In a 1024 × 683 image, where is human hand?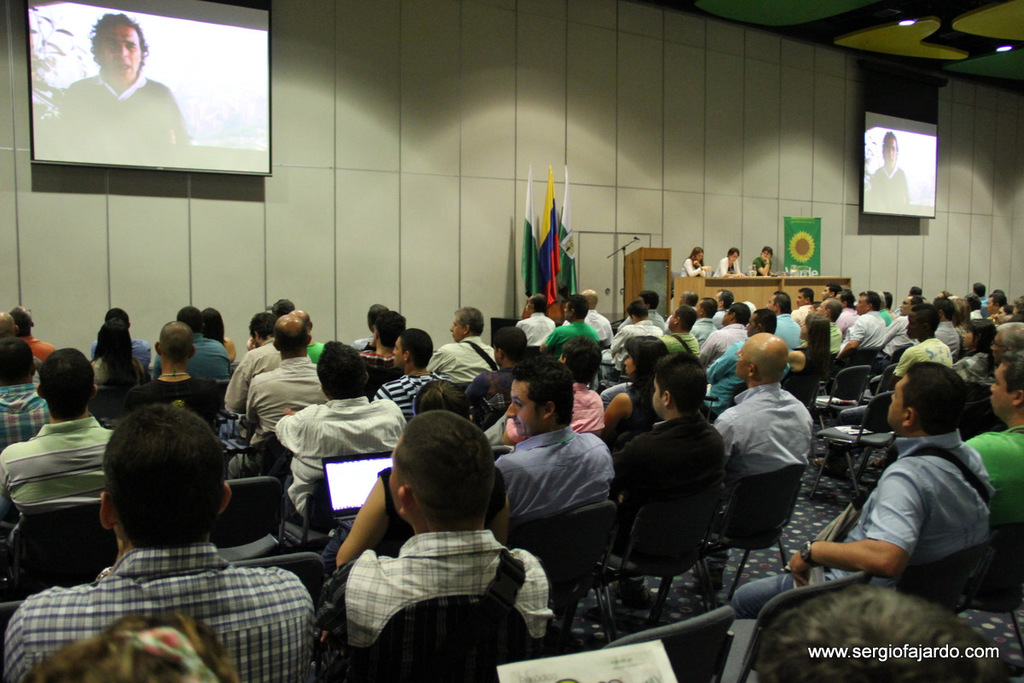
693:258:705:266.
